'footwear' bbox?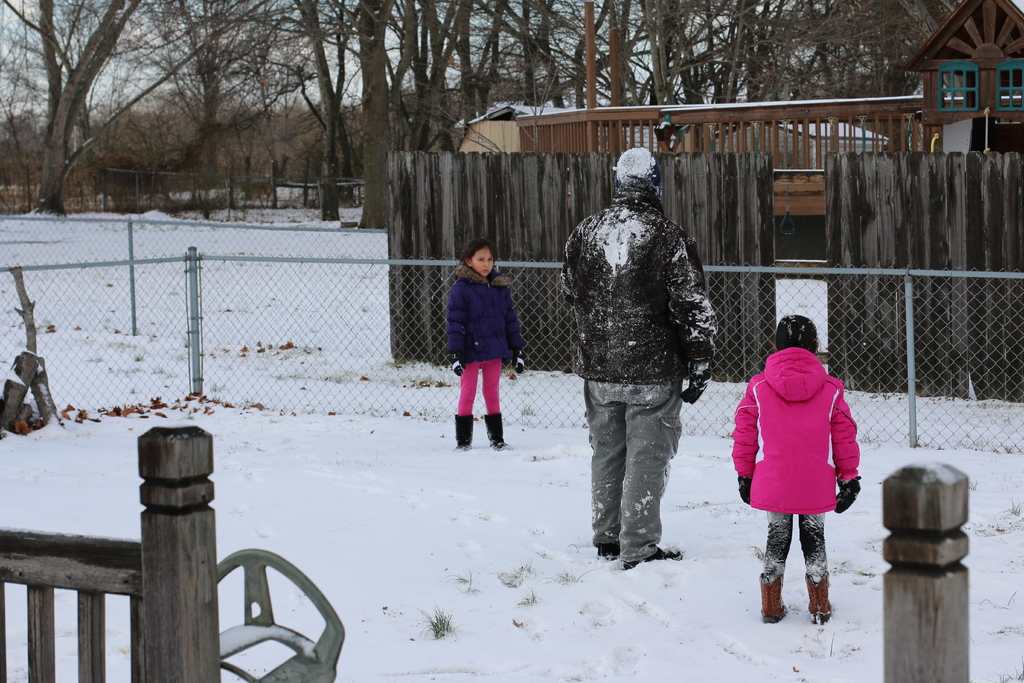
locate(624, 546, 682, 571)
